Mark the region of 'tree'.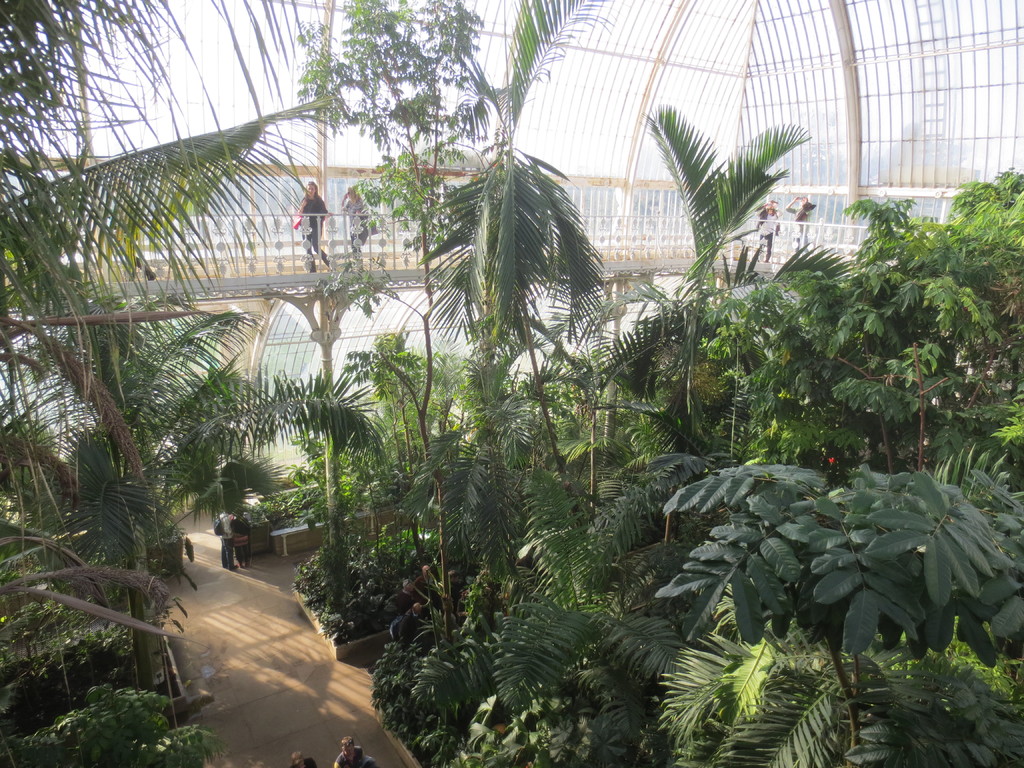
Region: bbox=(334, 0, 472, 404).
